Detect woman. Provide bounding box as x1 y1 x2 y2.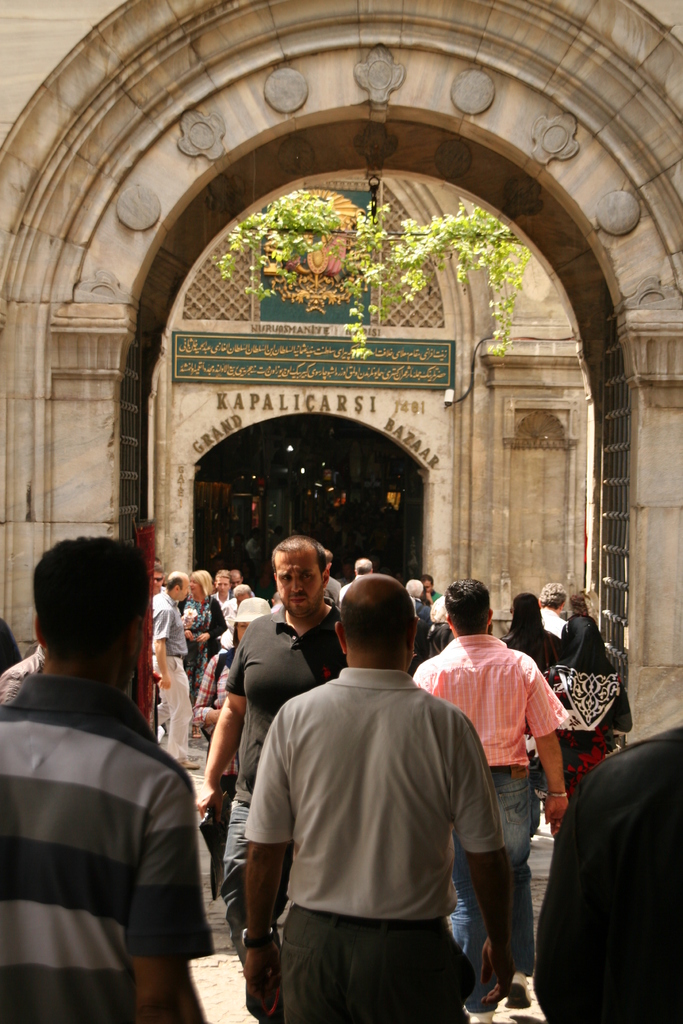
192 592 280 782.
